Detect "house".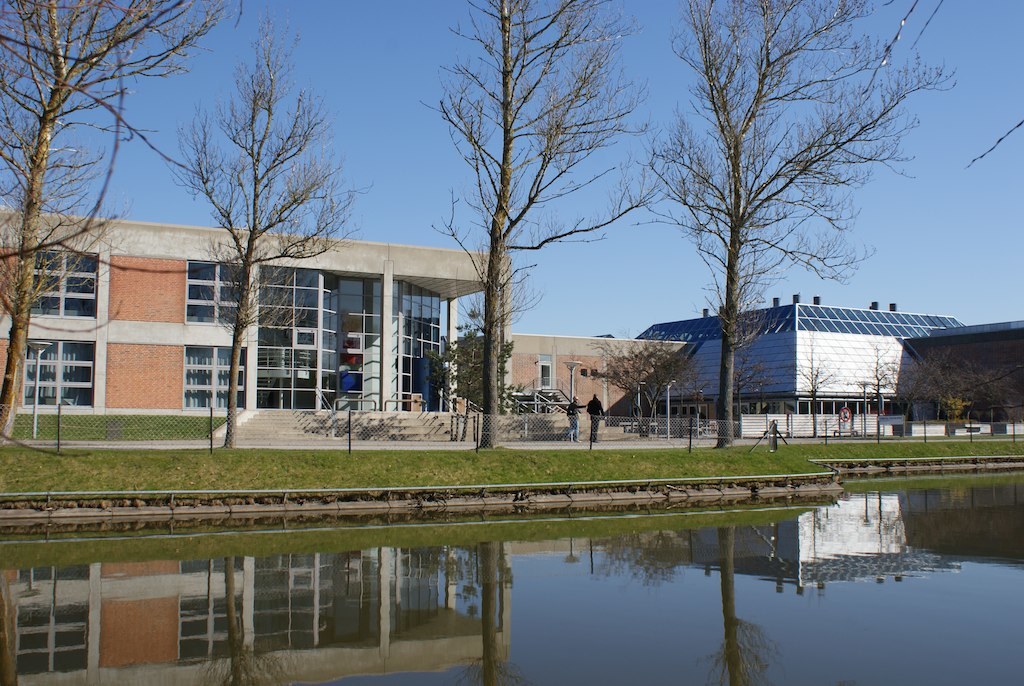
Detected at 626, 288, 972, 432.
